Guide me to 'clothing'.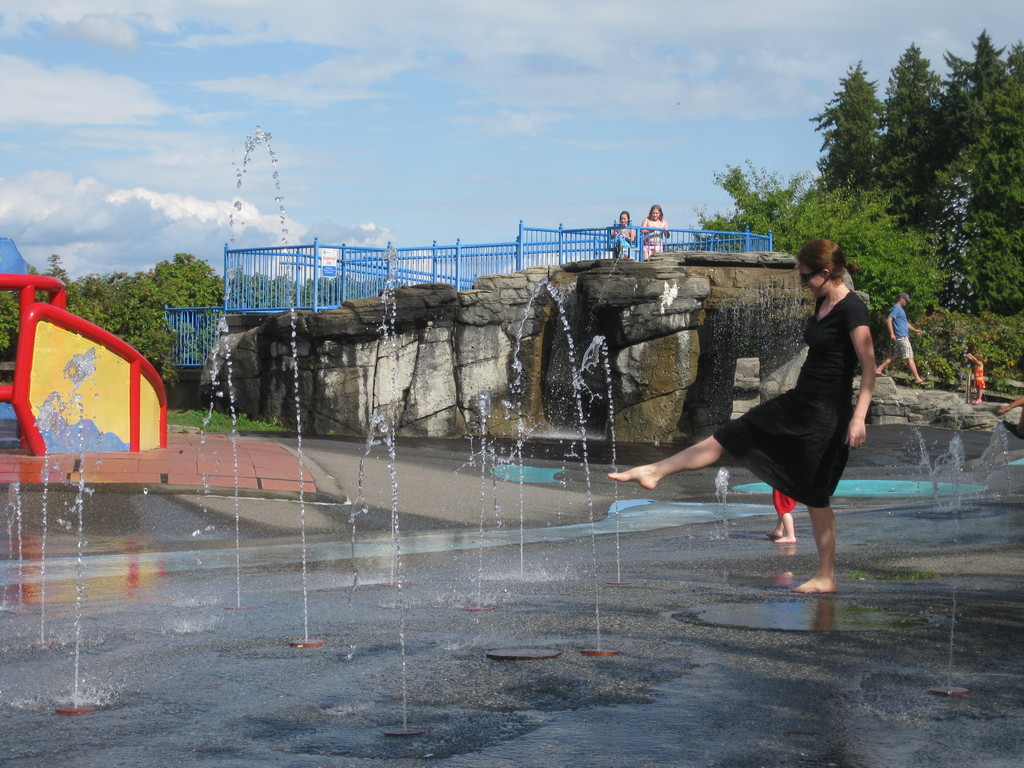
Guidance: box=[666, 273, 886, 508].
